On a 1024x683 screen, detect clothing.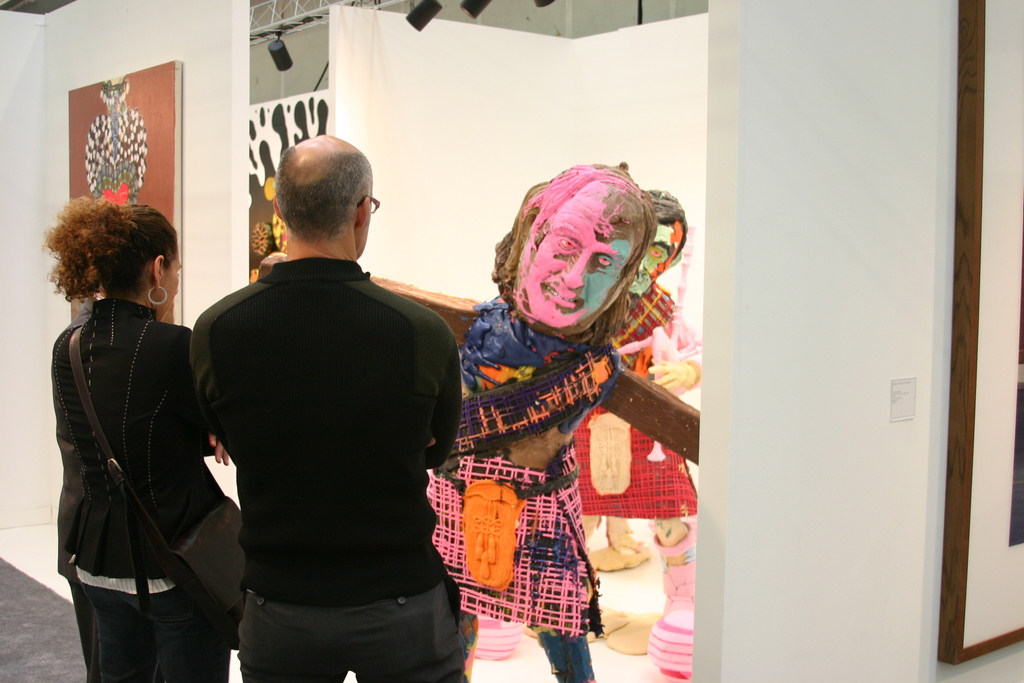
locate(572, 273, 711, 536).
